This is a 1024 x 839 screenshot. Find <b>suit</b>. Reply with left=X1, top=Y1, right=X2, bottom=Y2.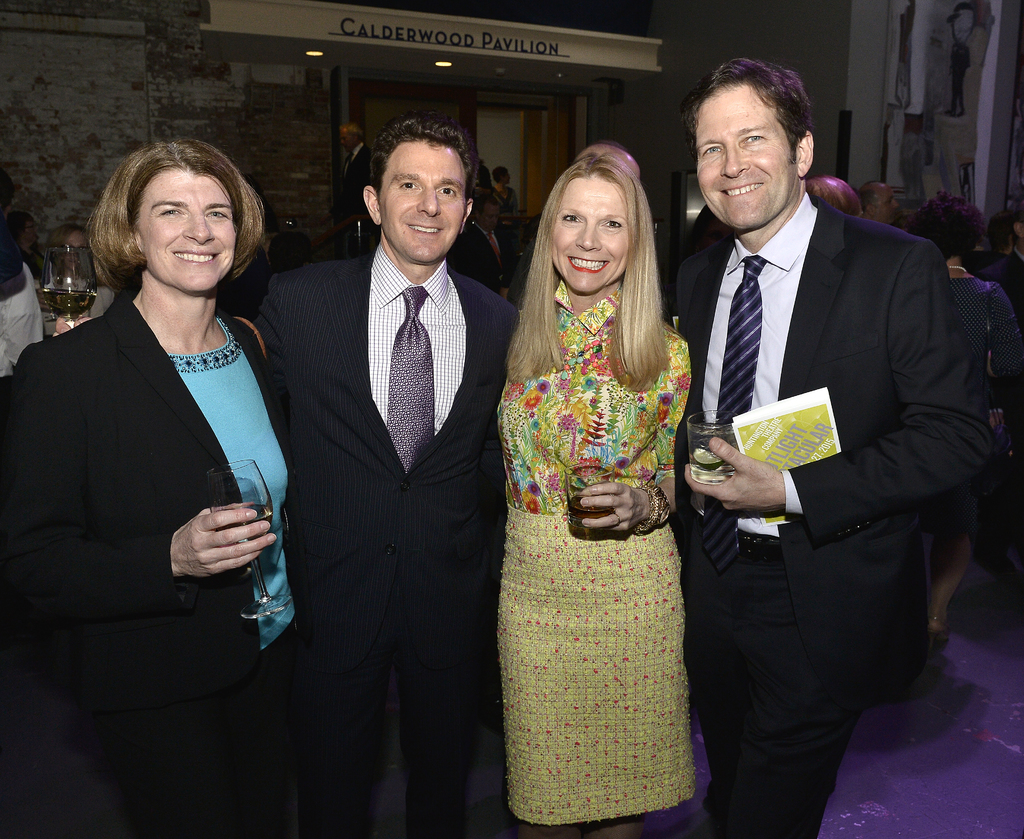
left=253, top=236, right=518, bottom=838.
